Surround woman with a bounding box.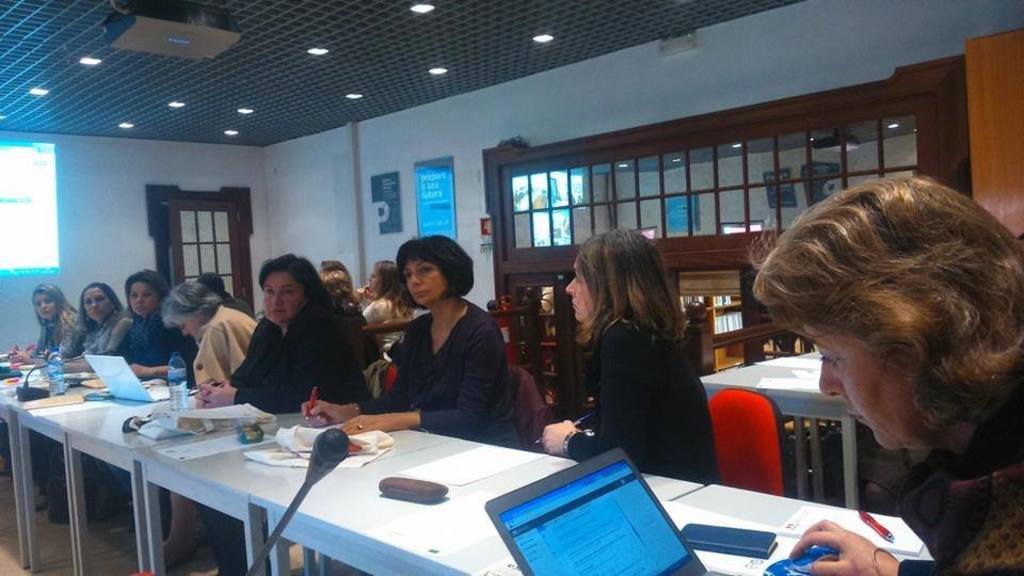
locate(164, 277, 257, 395).
